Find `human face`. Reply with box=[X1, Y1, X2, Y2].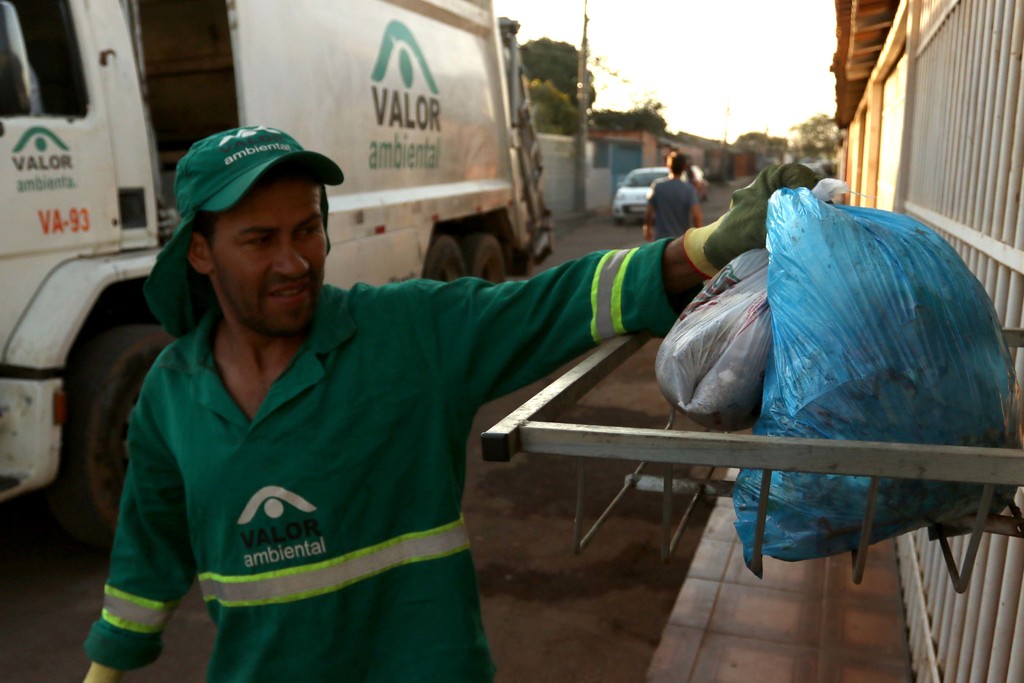
box=[205, 167, 323, 338].
